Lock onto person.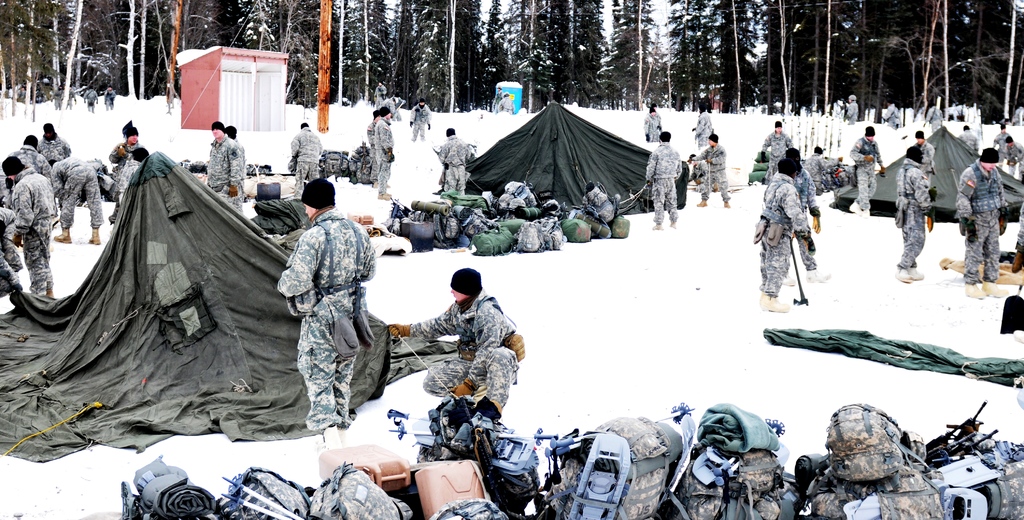
Locked: bbox=[35, 122, 71, 163].
